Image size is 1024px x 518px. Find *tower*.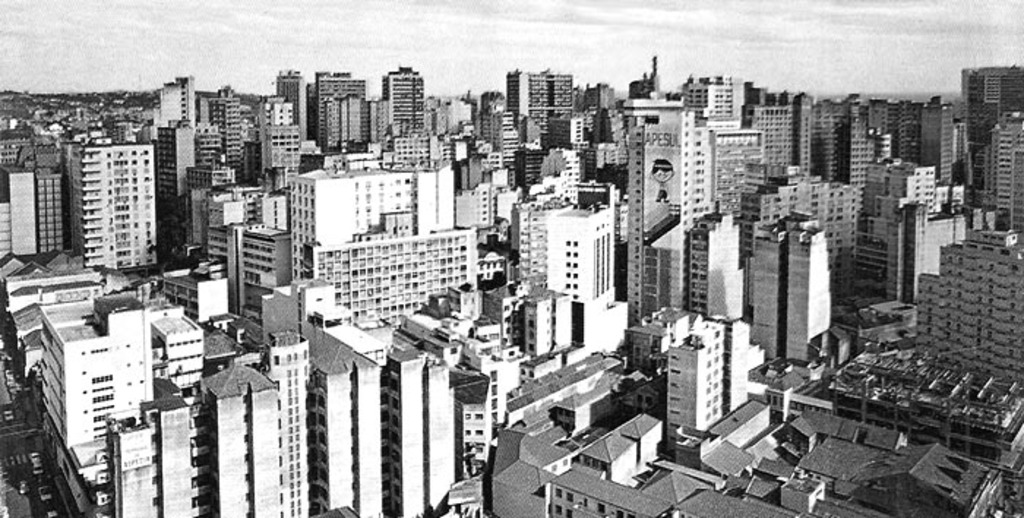
select_region(192, 179, 249, 271).
